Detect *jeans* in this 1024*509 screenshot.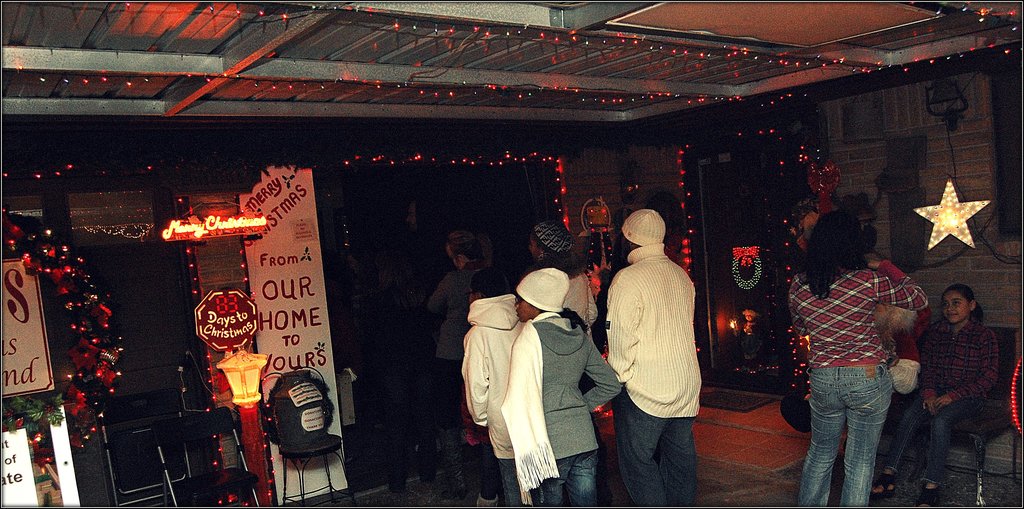
Detection: {"x1": 884, "y1": 388, "x2": 977, "y2": 484}.
